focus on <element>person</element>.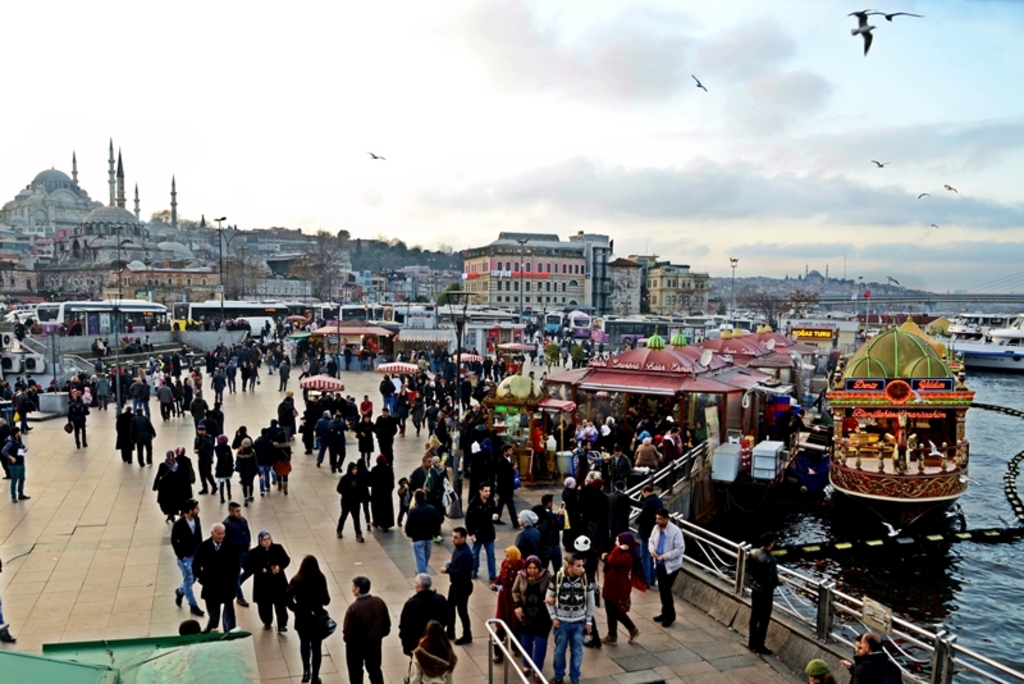
Focused at [602,535,643,635].
